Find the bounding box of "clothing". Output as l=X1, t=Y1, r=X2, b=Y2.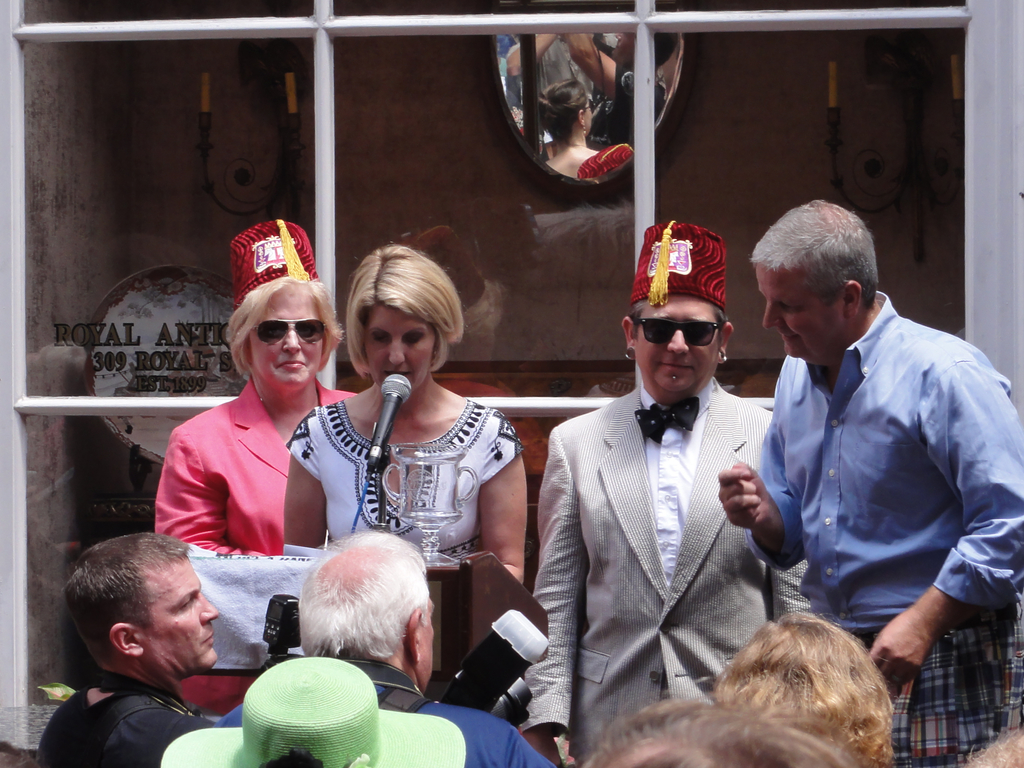
l=759, t=294, r=1023, b=766.
